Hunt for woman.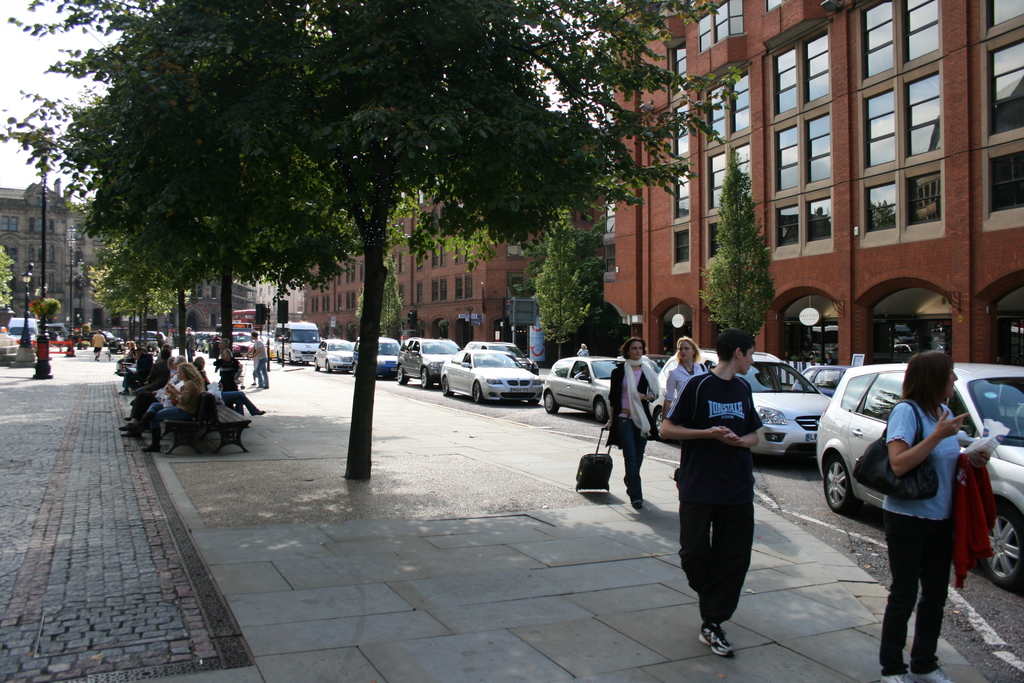
Hunted down at 869/334/988/677.
